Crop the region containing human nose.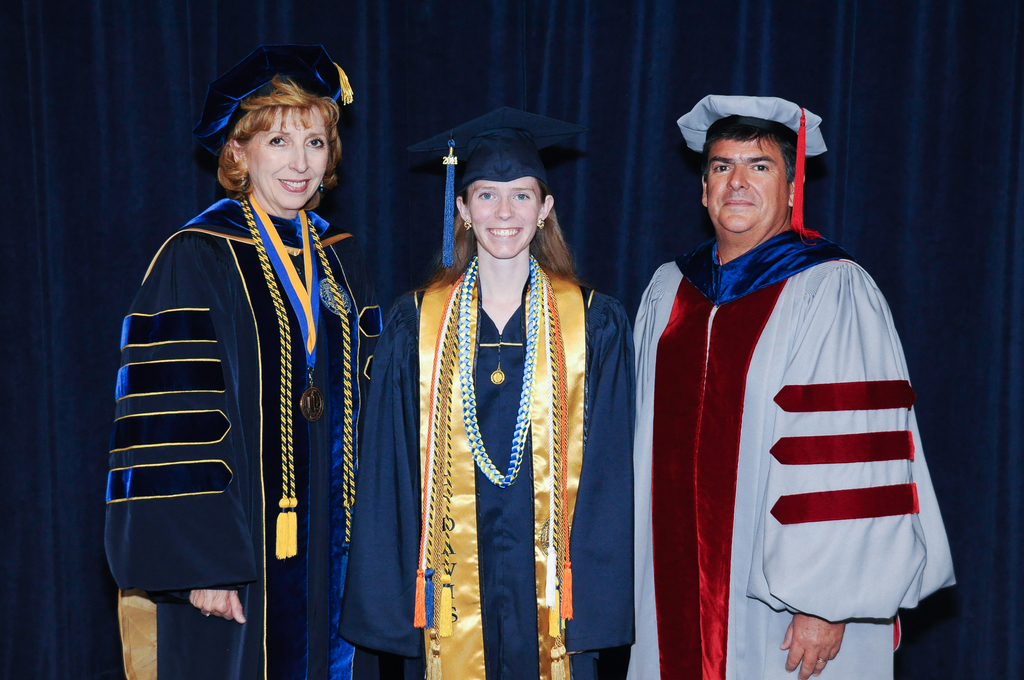
Crop region: rect(495, 198, 515, 219).
